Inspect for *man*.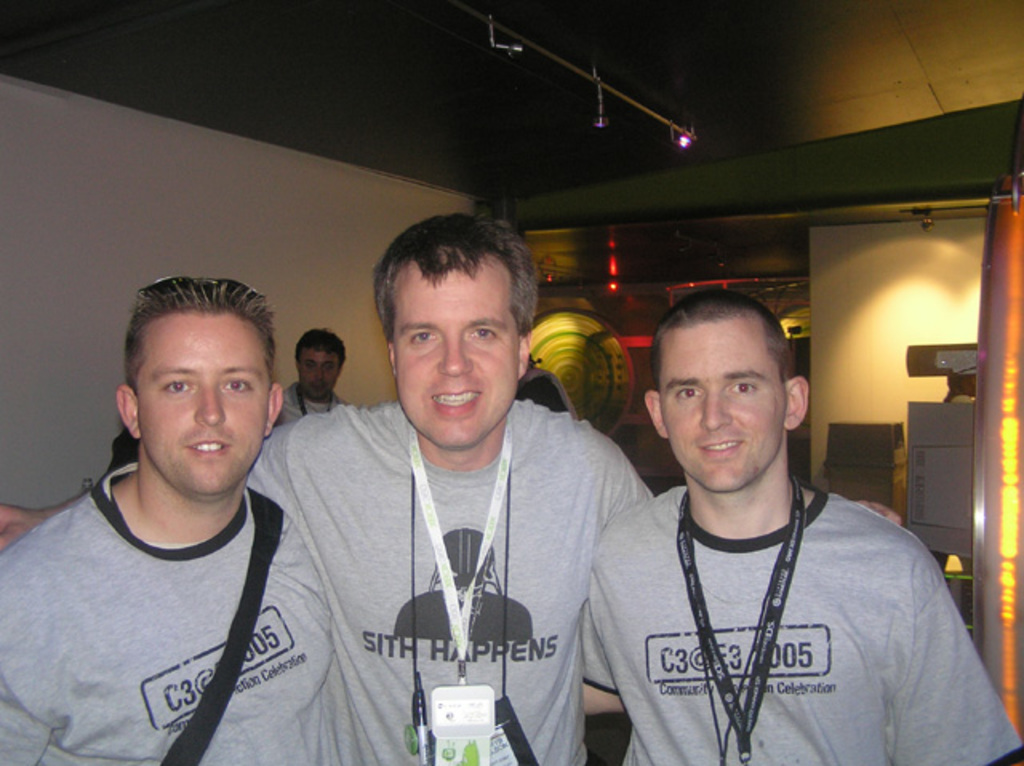
Inspection: (left=581, top=286, right=1022, bottom=764).
